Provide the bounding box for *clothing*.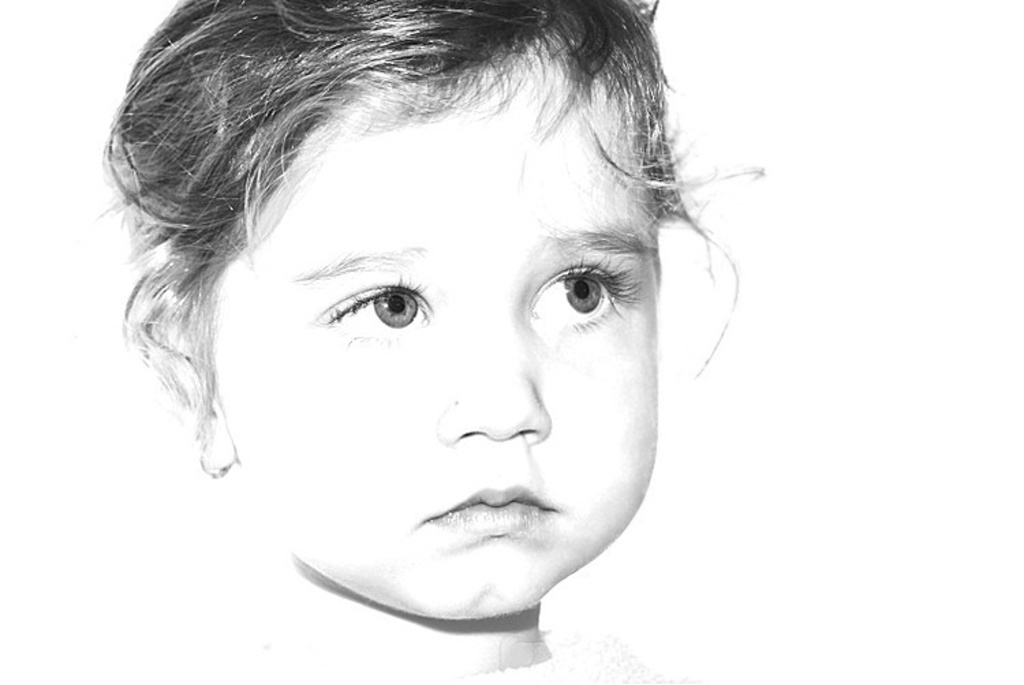
box=[460, 632, 694, 684].
